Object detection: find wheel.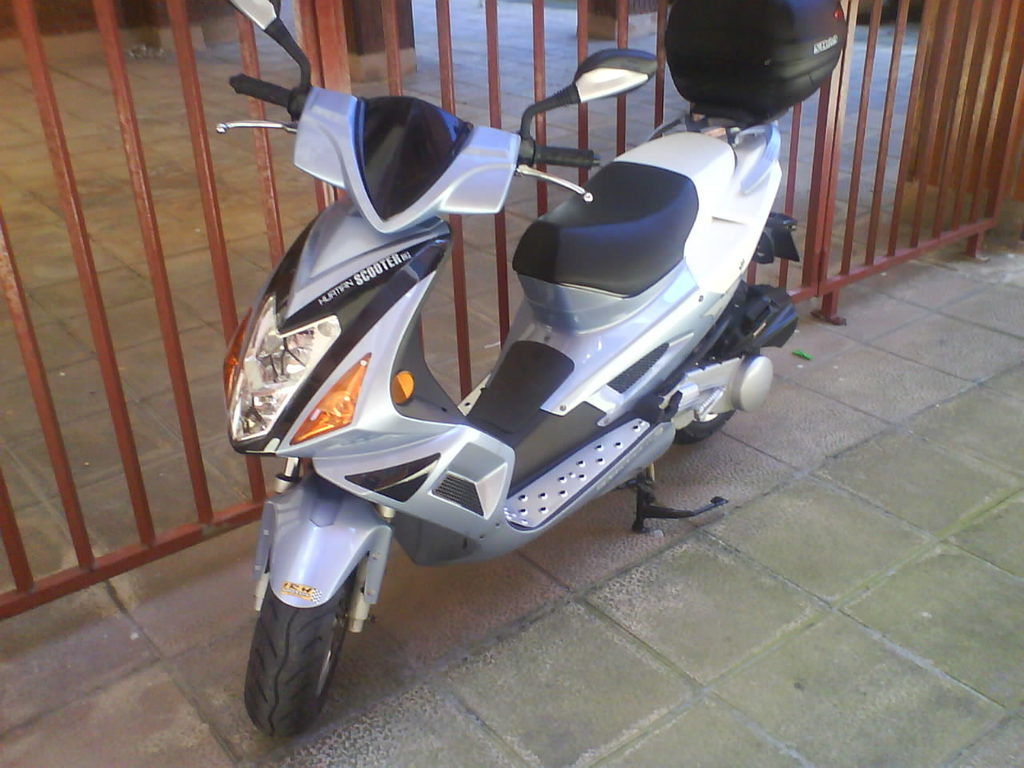
locate(244, 582, 353, 742).
